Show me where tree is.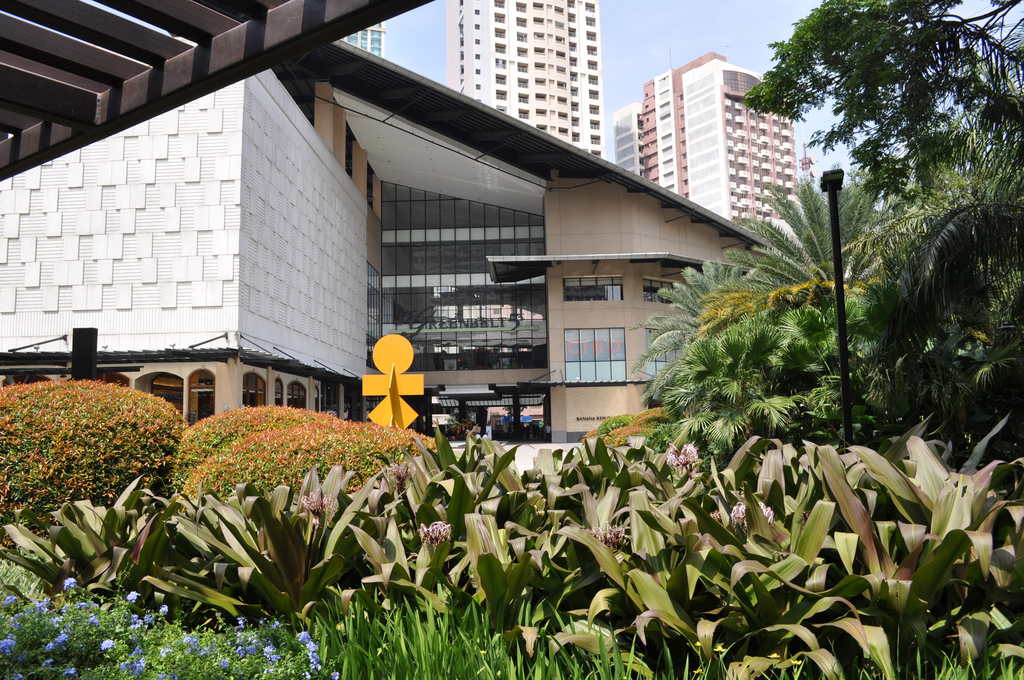
tree is at box(732, 0, 1023, 222).
